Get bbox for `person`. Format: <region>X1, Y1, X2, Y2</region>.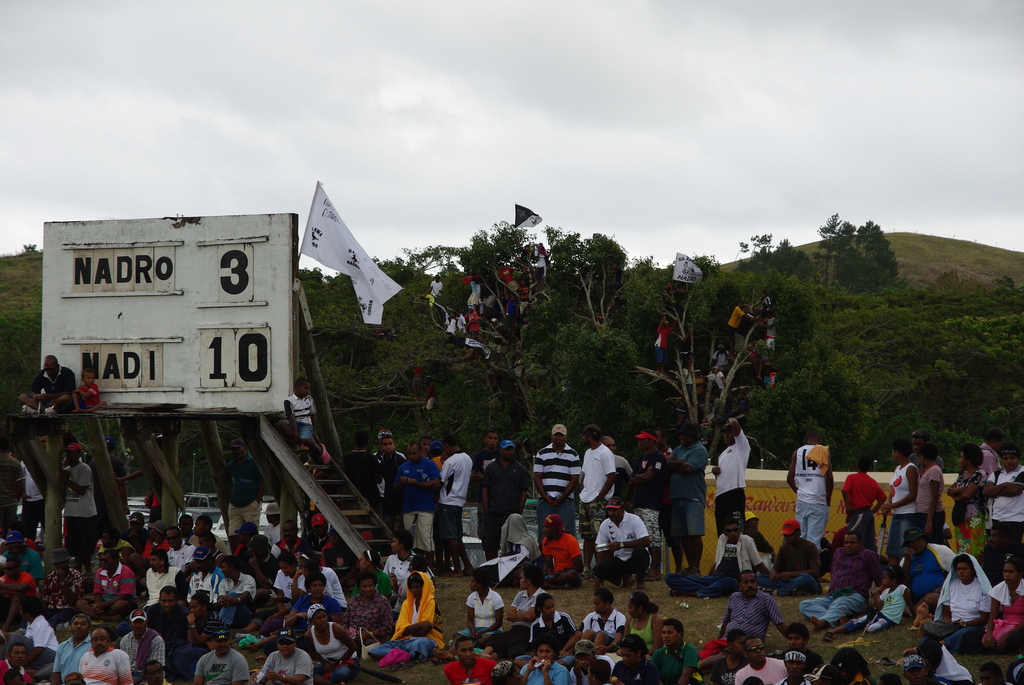
<region>737, 634, 792, 684</region>.
